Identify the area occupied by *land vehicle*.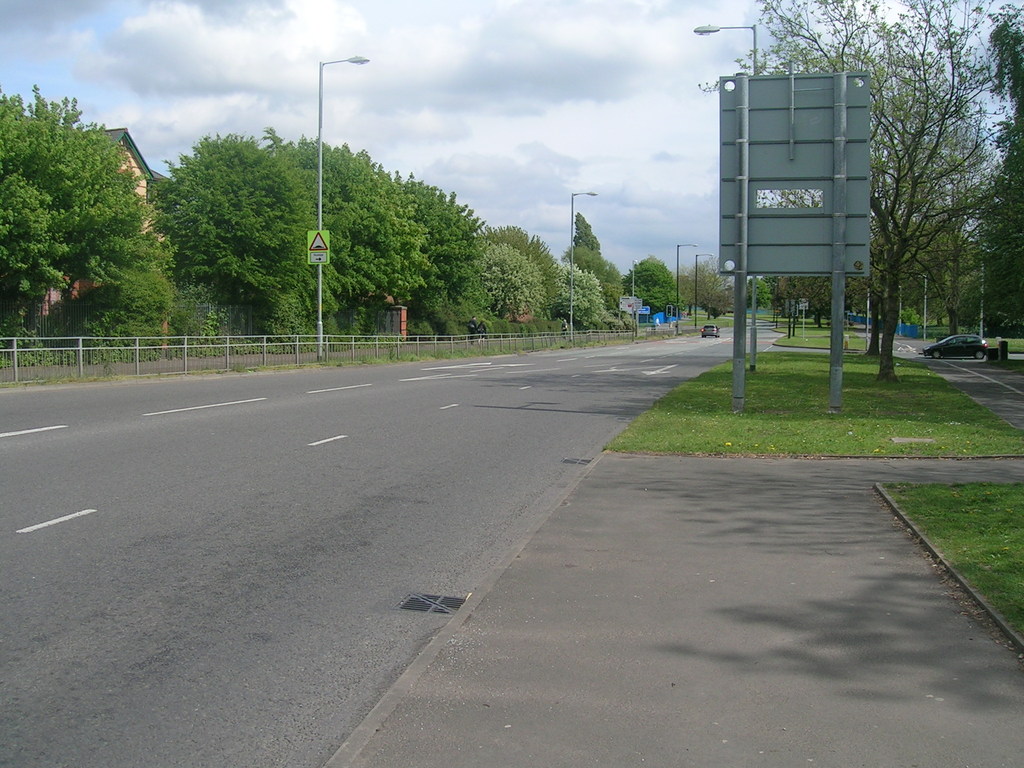
Area: [923, 333, 989, 356].
